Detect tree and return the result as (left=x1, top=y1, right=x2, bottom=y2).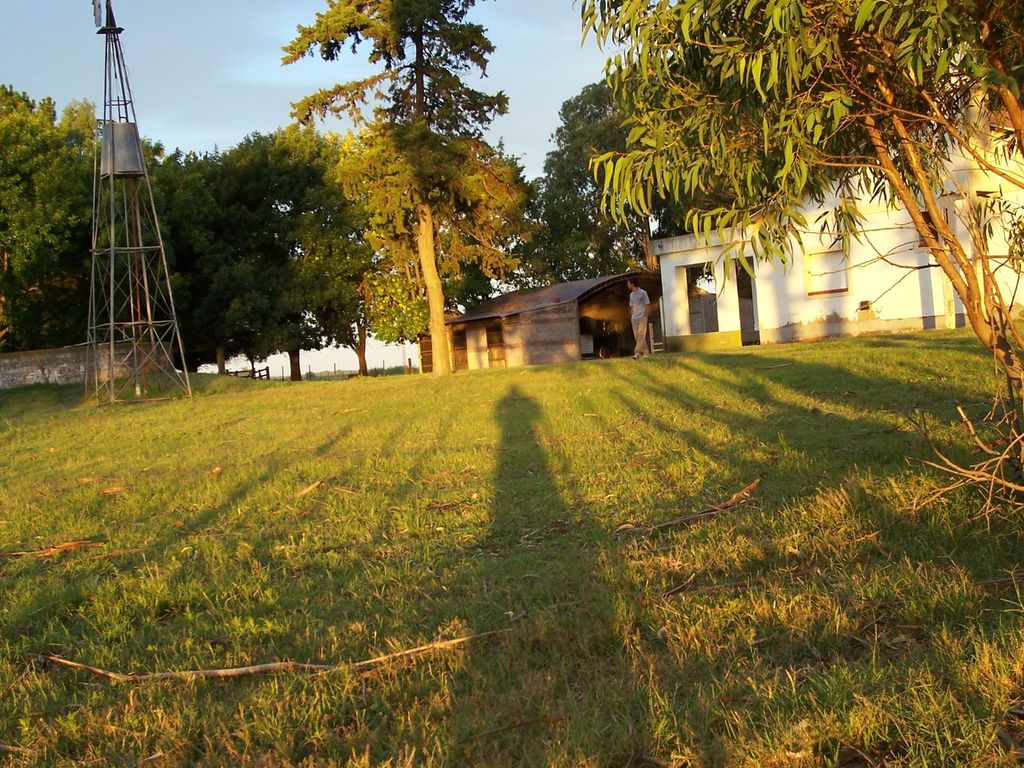
(left=280, top=0, right=525, bottom=379).
